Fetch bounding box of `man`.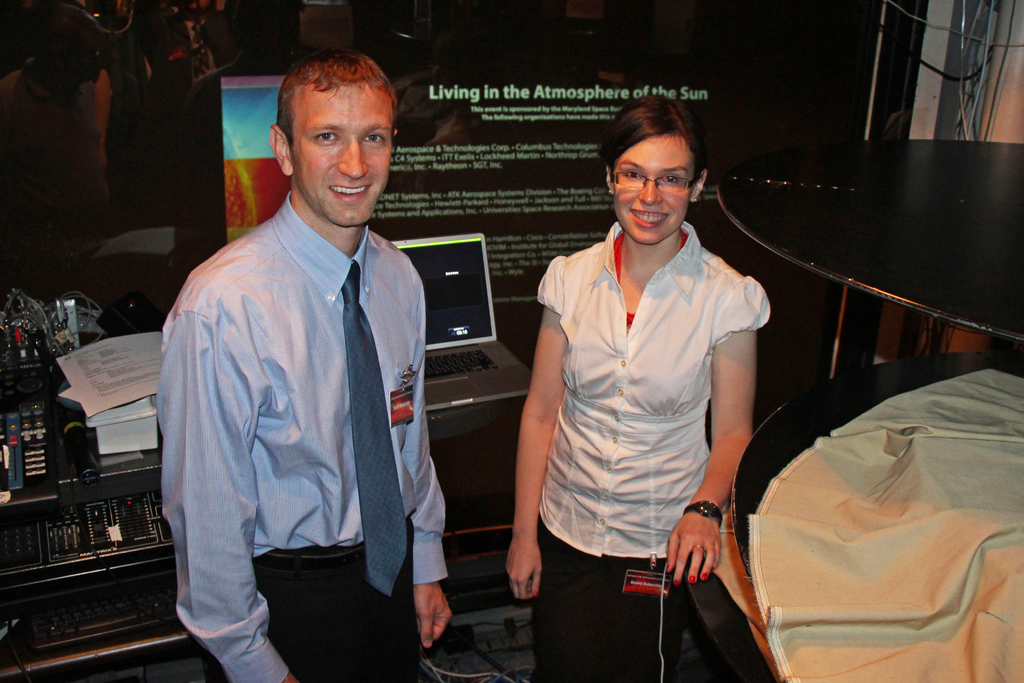
Bbox: crop(143, 18, 431, 667).
